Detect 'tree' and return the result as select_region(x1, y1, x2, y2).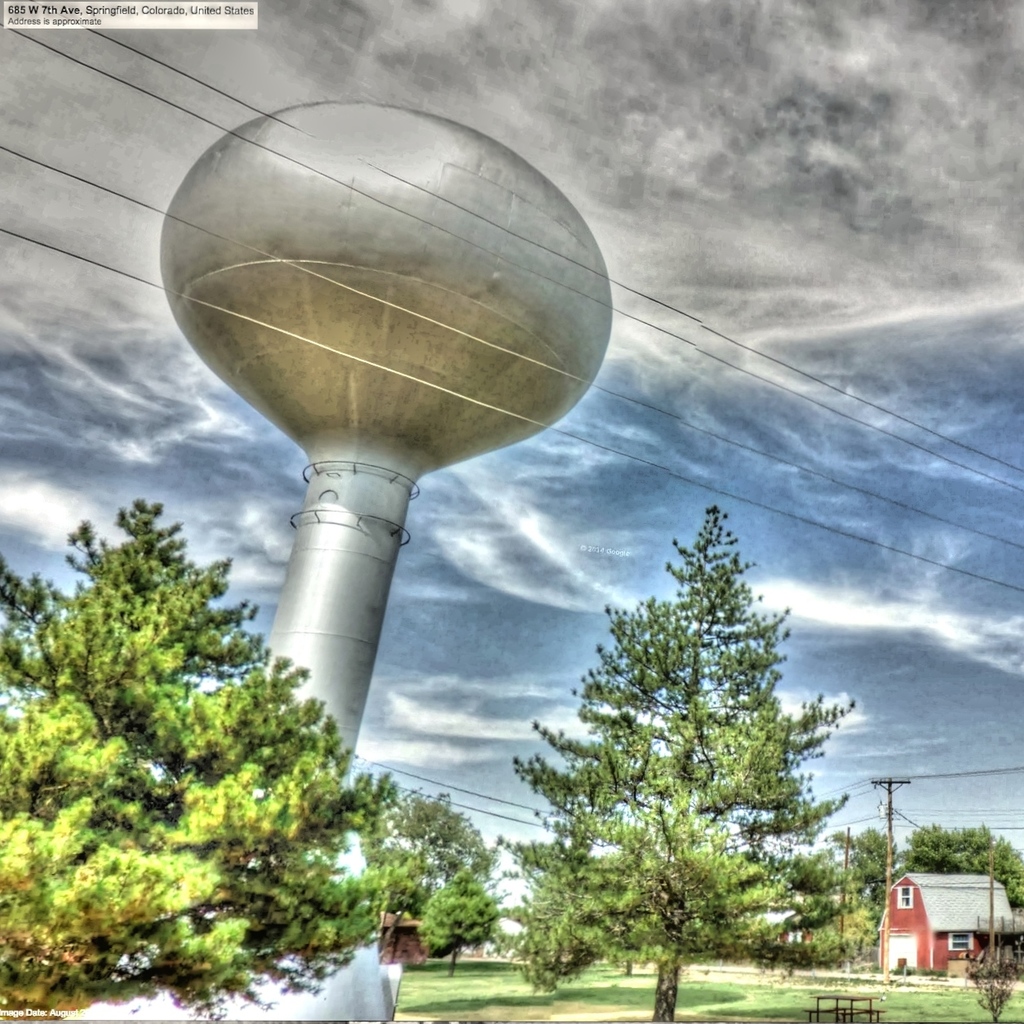
select_region(897, 818, 1022, 908).
